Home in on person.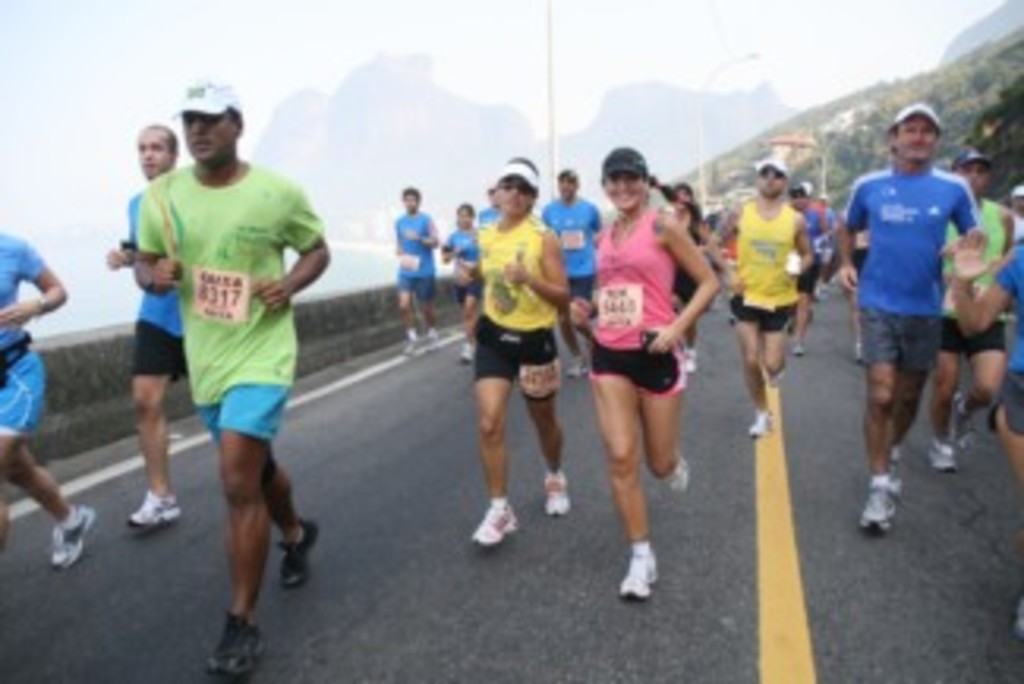
Homed in at box(788, 177, 822, 359).
